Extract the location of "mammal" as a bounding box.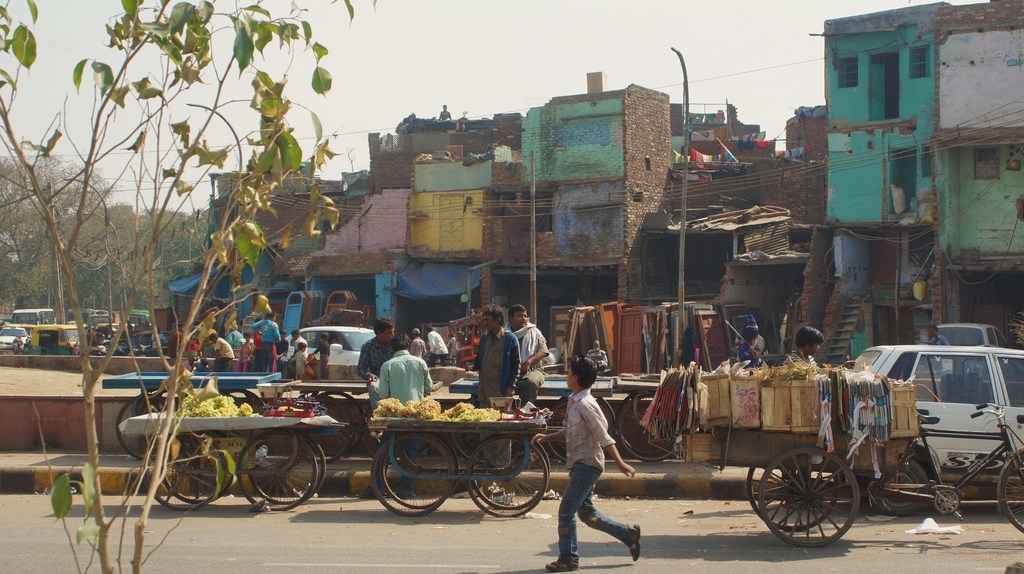
region(369, 336, 429, 466).
